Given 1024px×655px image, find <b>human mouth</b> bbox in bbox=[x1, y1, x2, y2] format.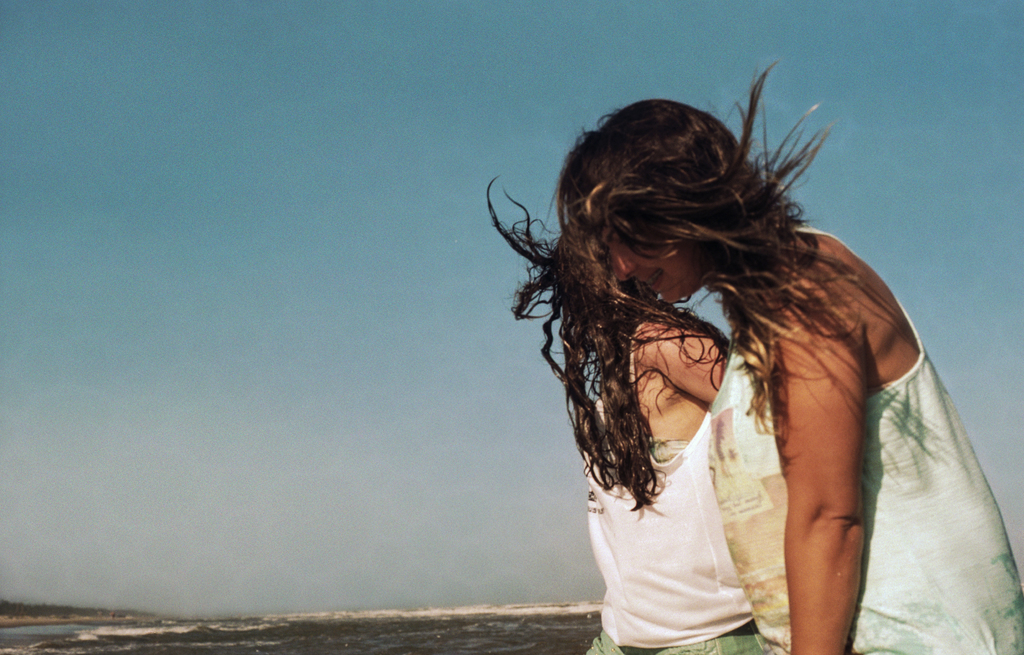
bbox=[640, 268, 661, 286].
